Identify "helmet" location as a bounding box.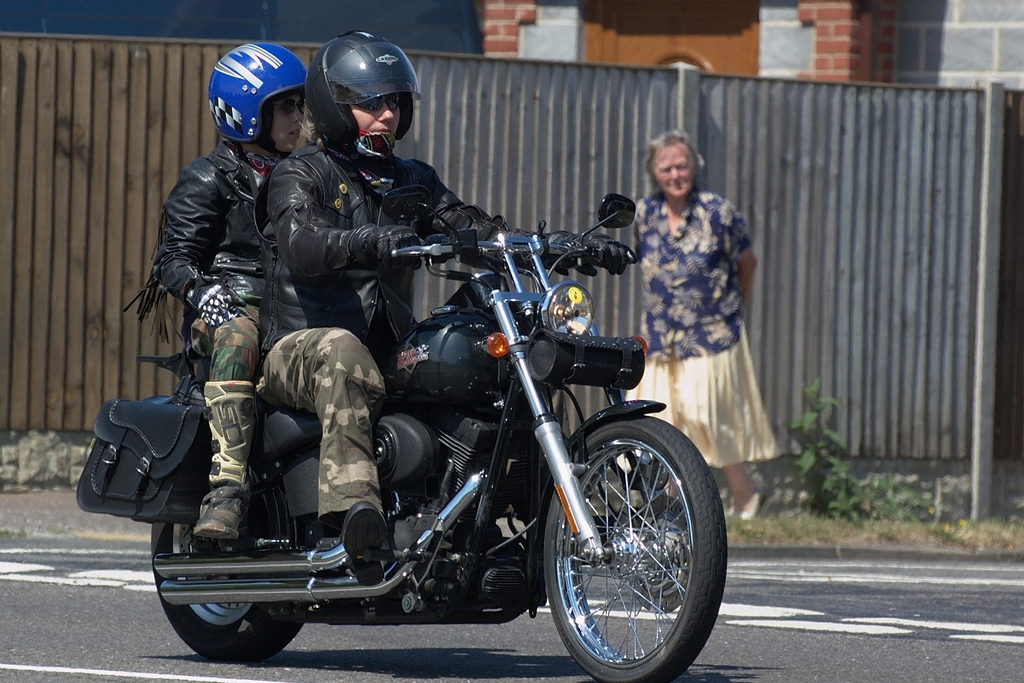
209,38,305,156.
